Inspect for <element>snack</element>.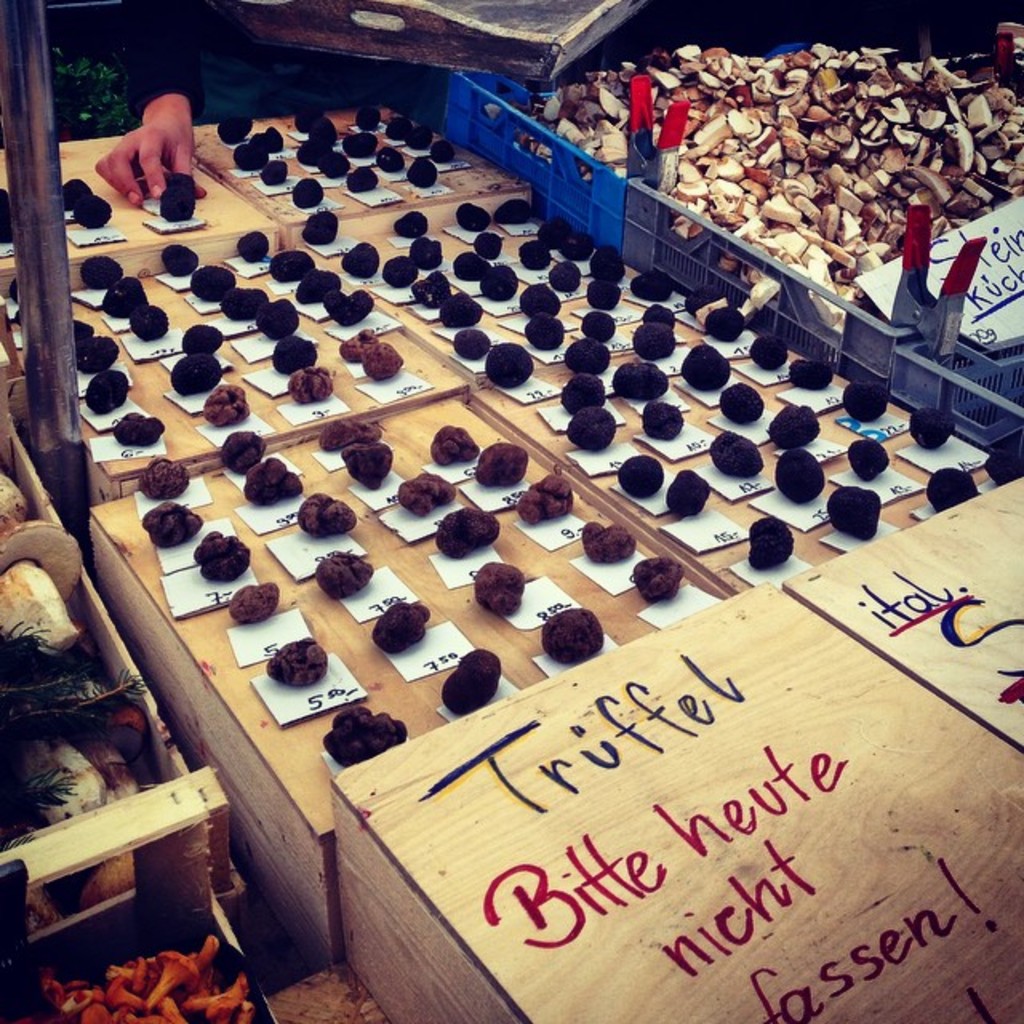
Inspection: l=523, t=283, r=566, b=320.
